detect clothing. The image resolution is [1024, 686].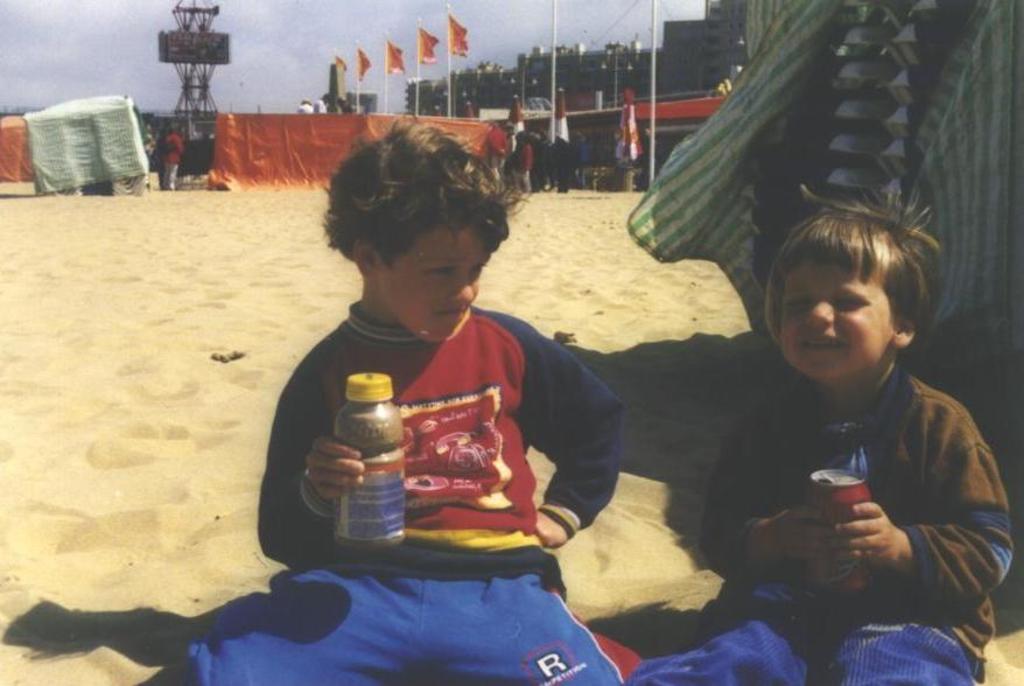
box(164, 274, 657, 685).
